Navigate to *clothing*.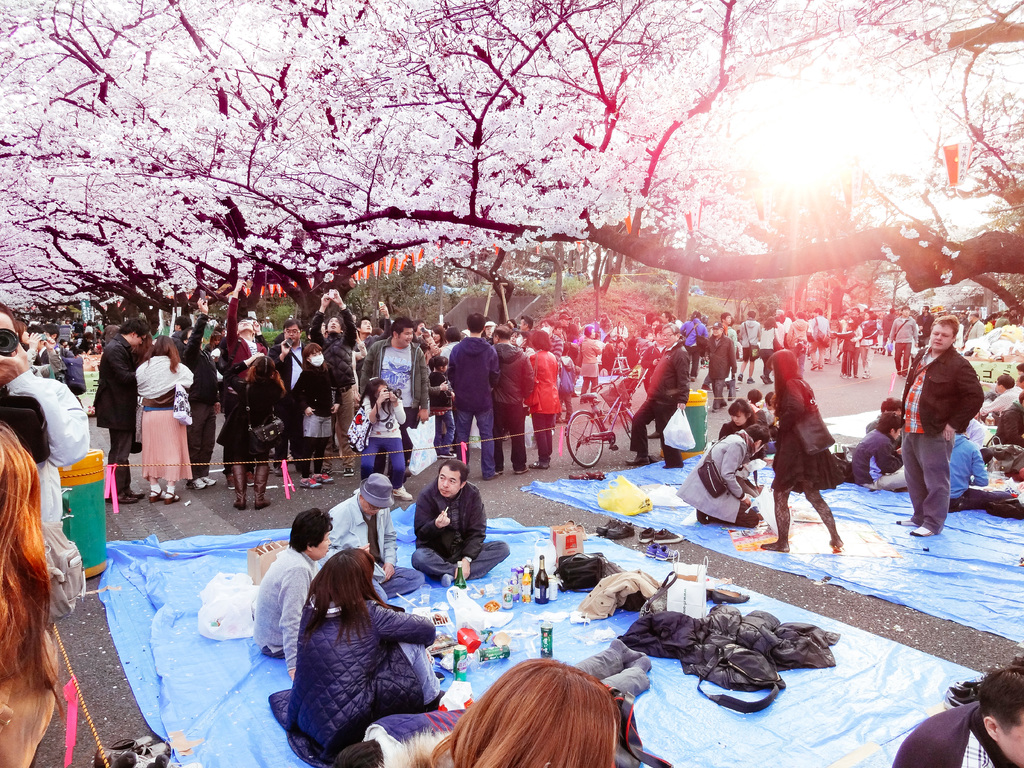
Navigation target: BBox(958, 317, 972, 328).
